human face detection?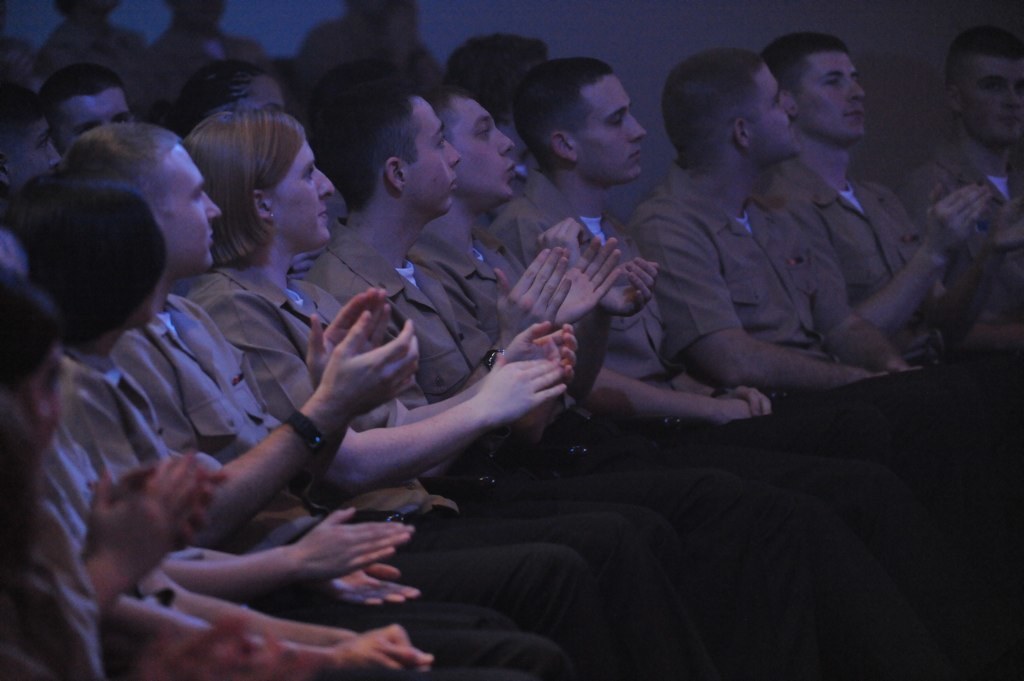
BBox(55, 85, 128, 144)
